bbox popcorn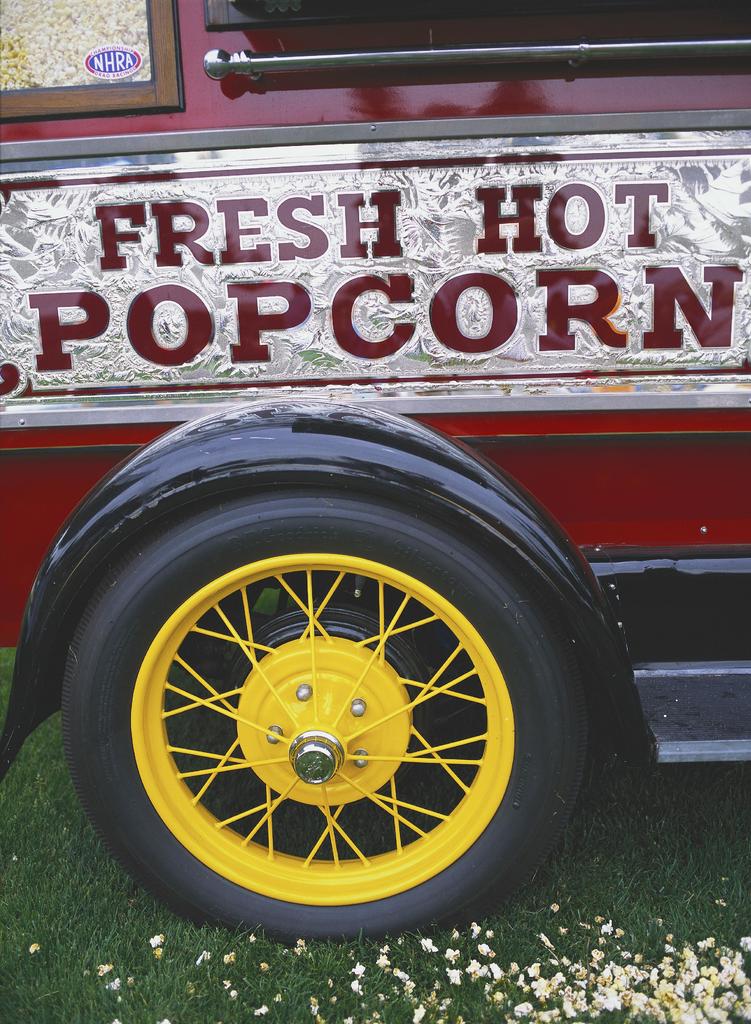
select_region(560, 986, 576, 1017)
